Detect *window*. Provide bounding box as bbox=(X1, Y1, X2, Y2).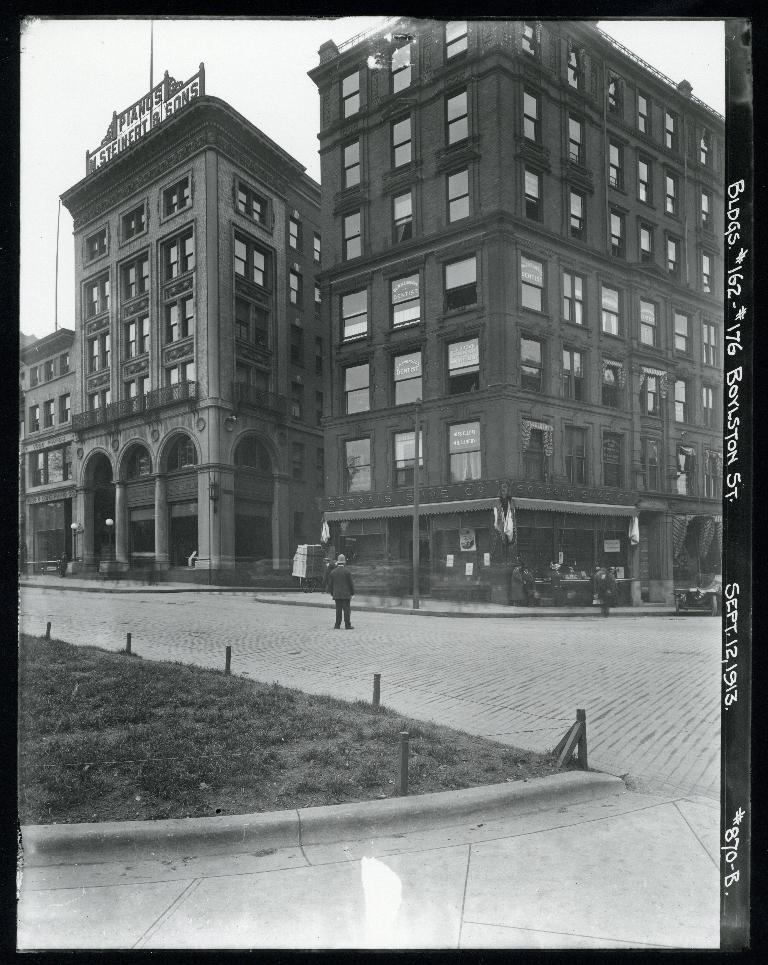
bbox=(703, 189, 711, 230).
